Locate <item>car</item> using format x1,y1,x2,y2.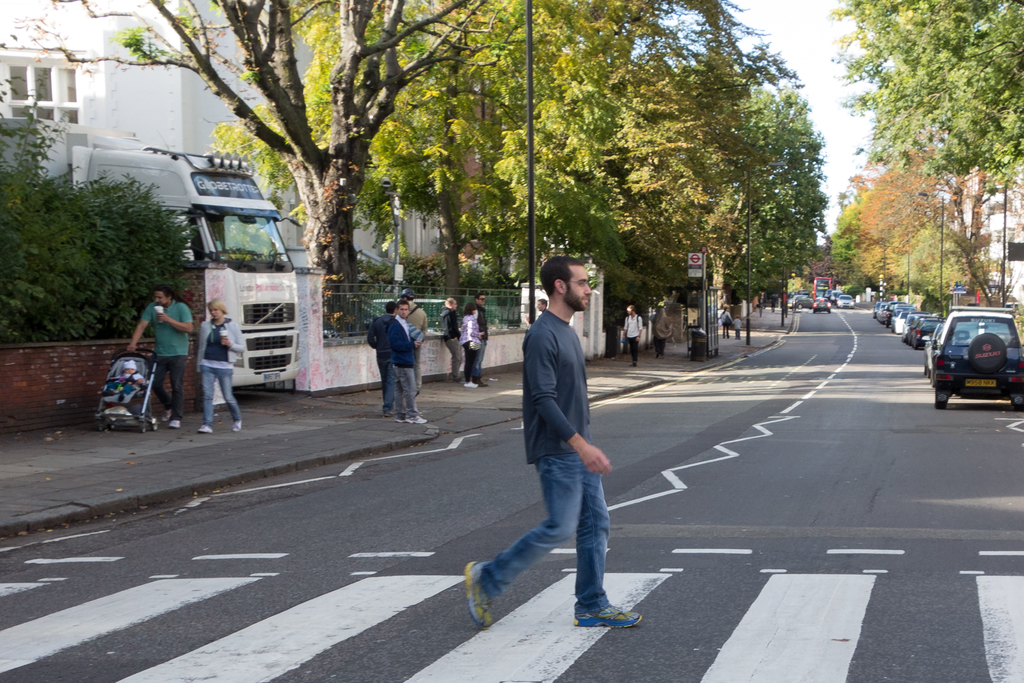
925,293,1015,403.
